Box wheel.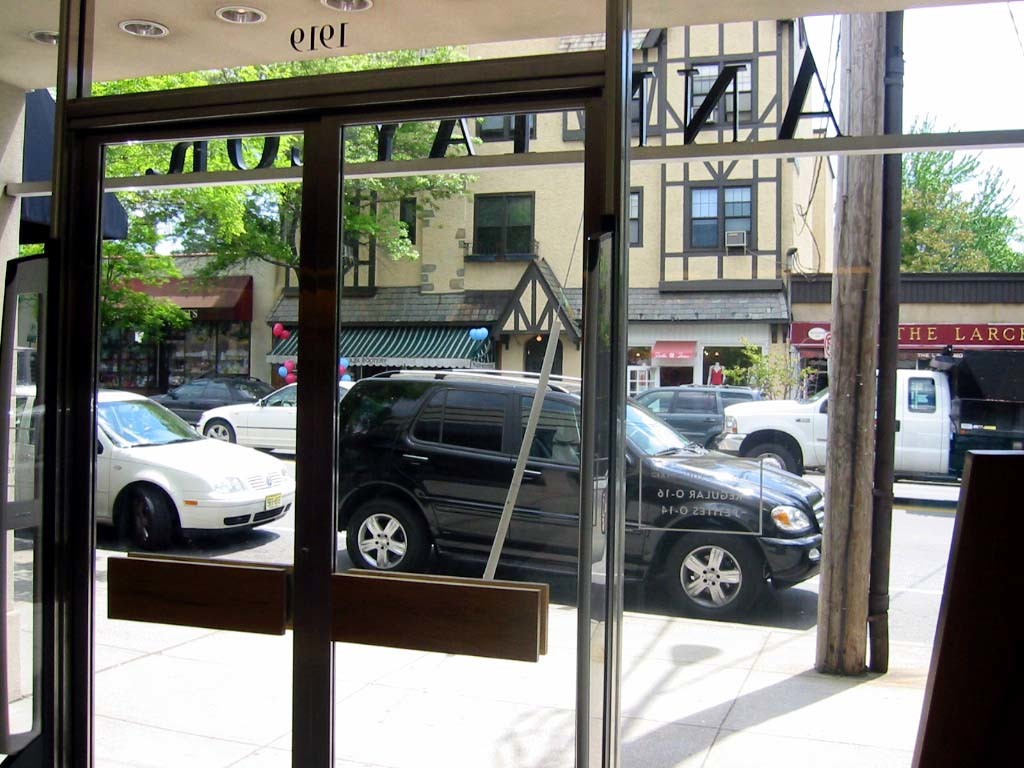
[347, 499, 436, 575].
